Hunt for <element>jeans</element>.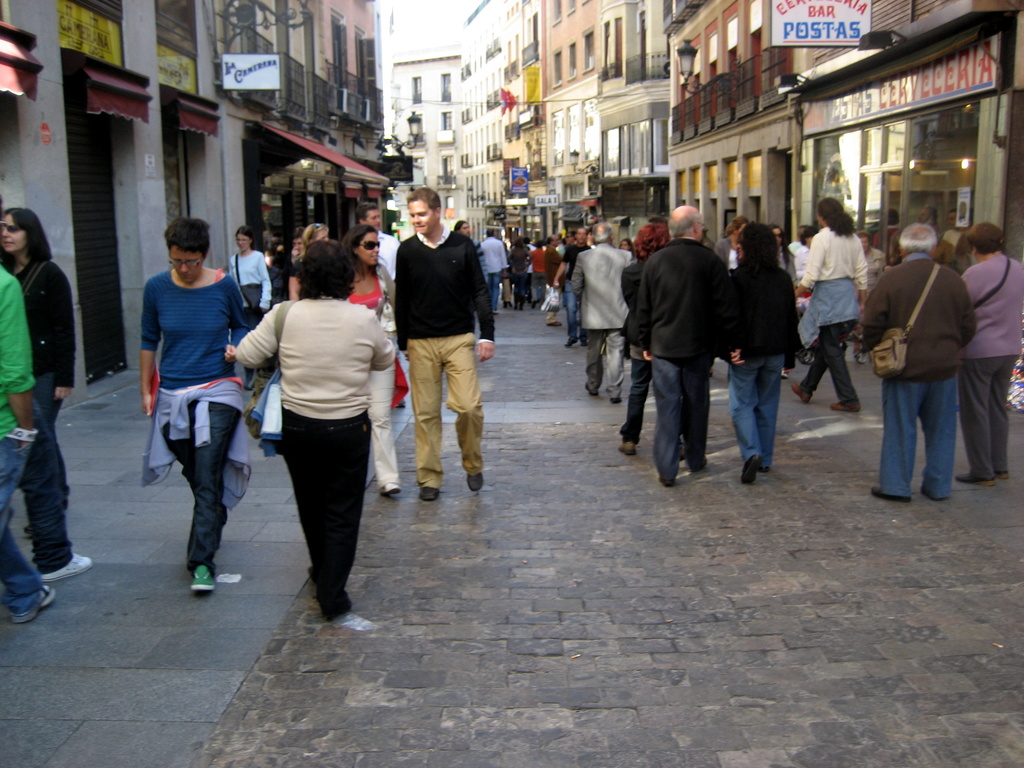
Hunted down at select_region(565, 284, 575, 339).
